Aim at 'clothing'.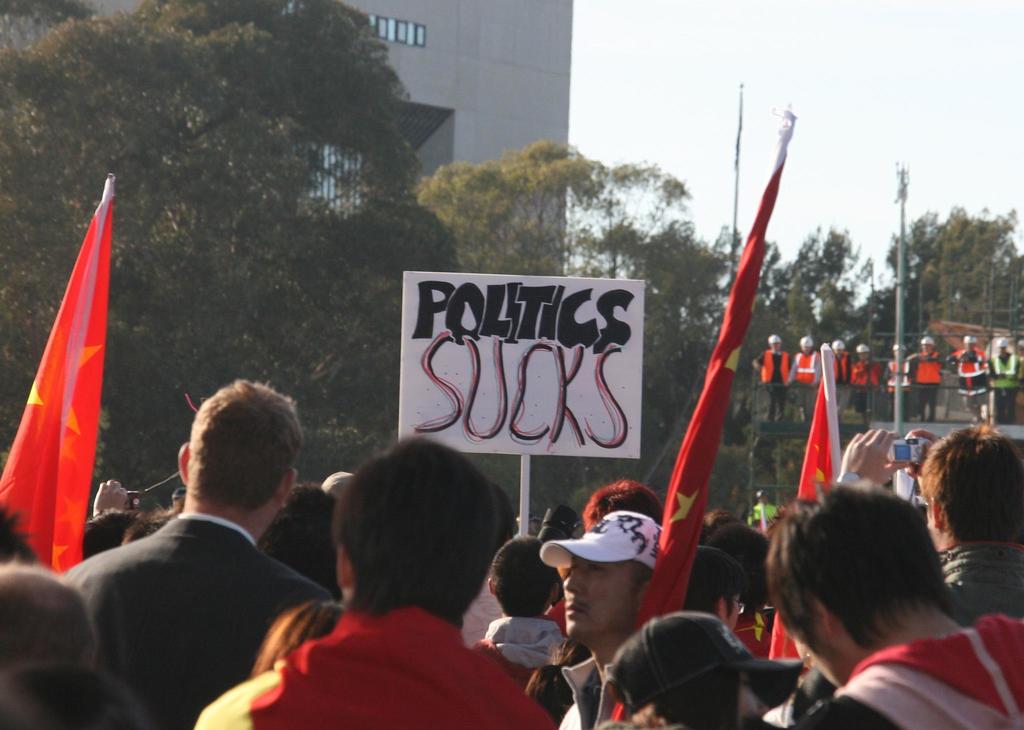
Aimed at box=[465, 613, 566, 693].
